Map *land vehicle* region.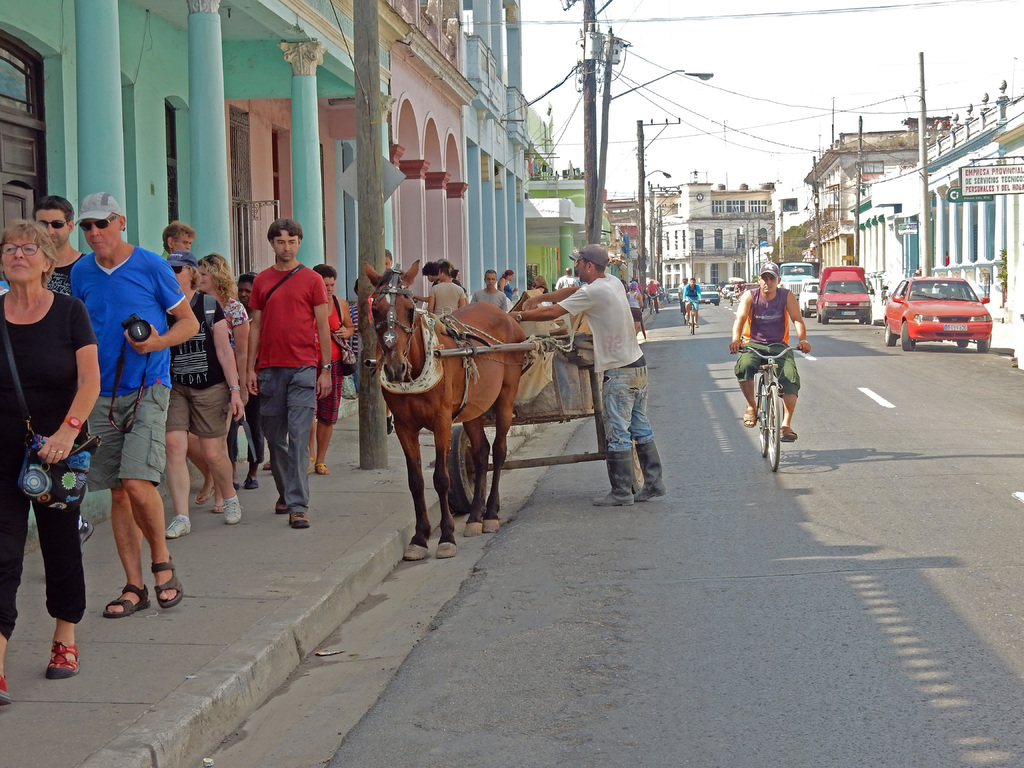
Mapped to locate(742, 278, 763, 292).
